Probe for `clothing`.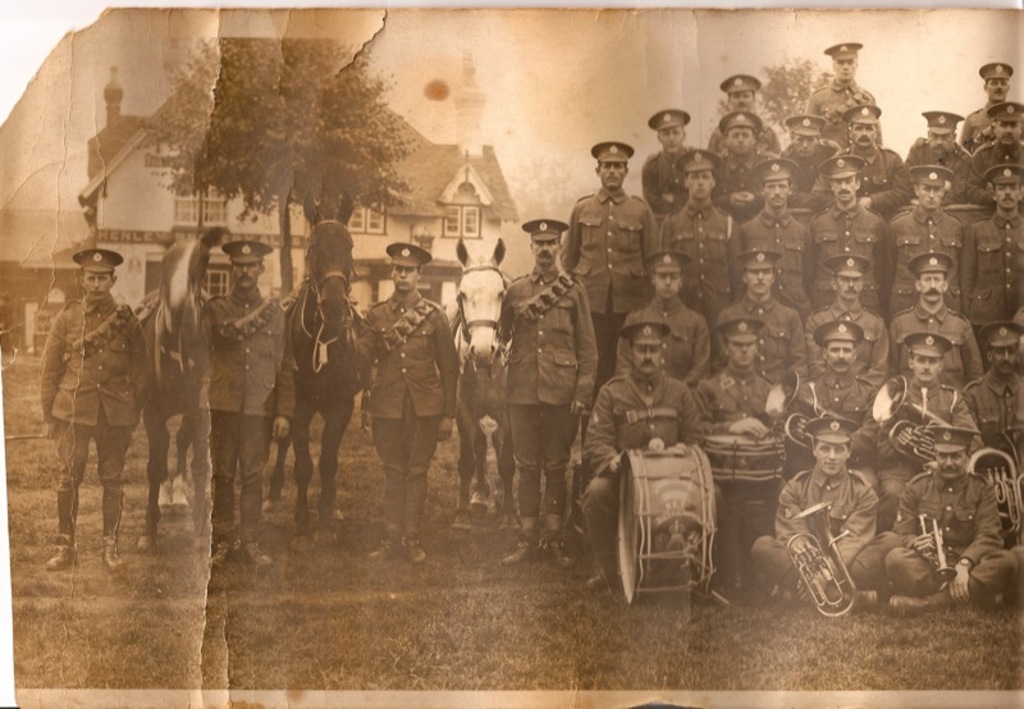
Probe result: 951:108:1020:145.
